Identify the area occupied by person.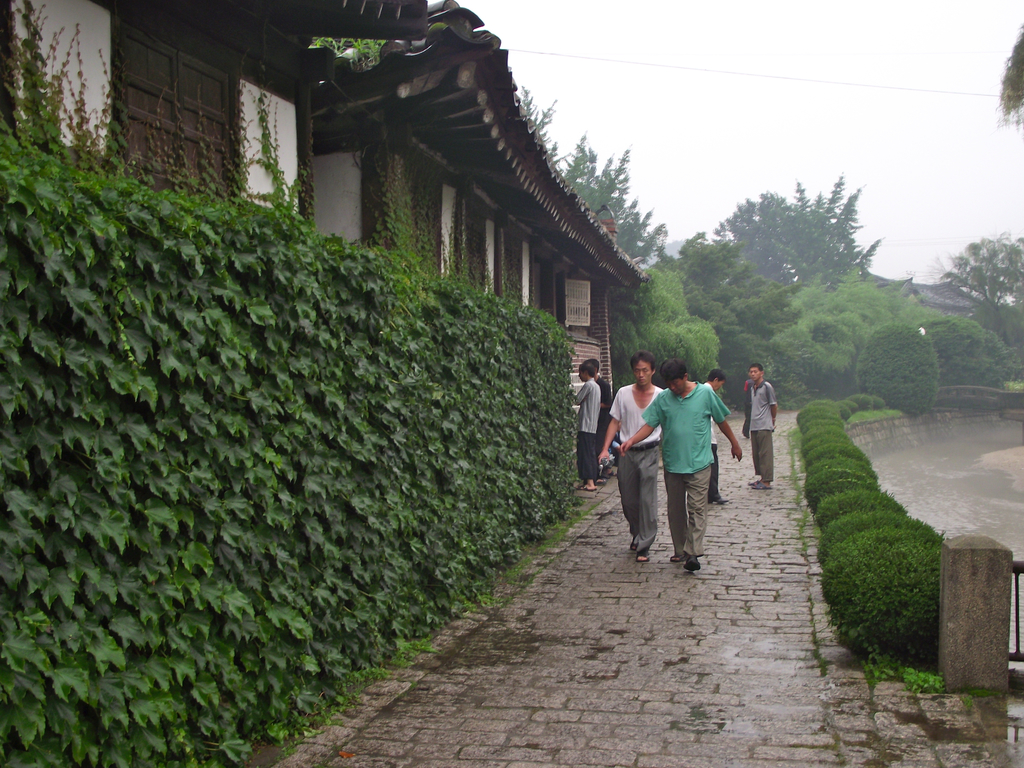
Area: <bbox>703, 366, 728, 504</bbox>.
